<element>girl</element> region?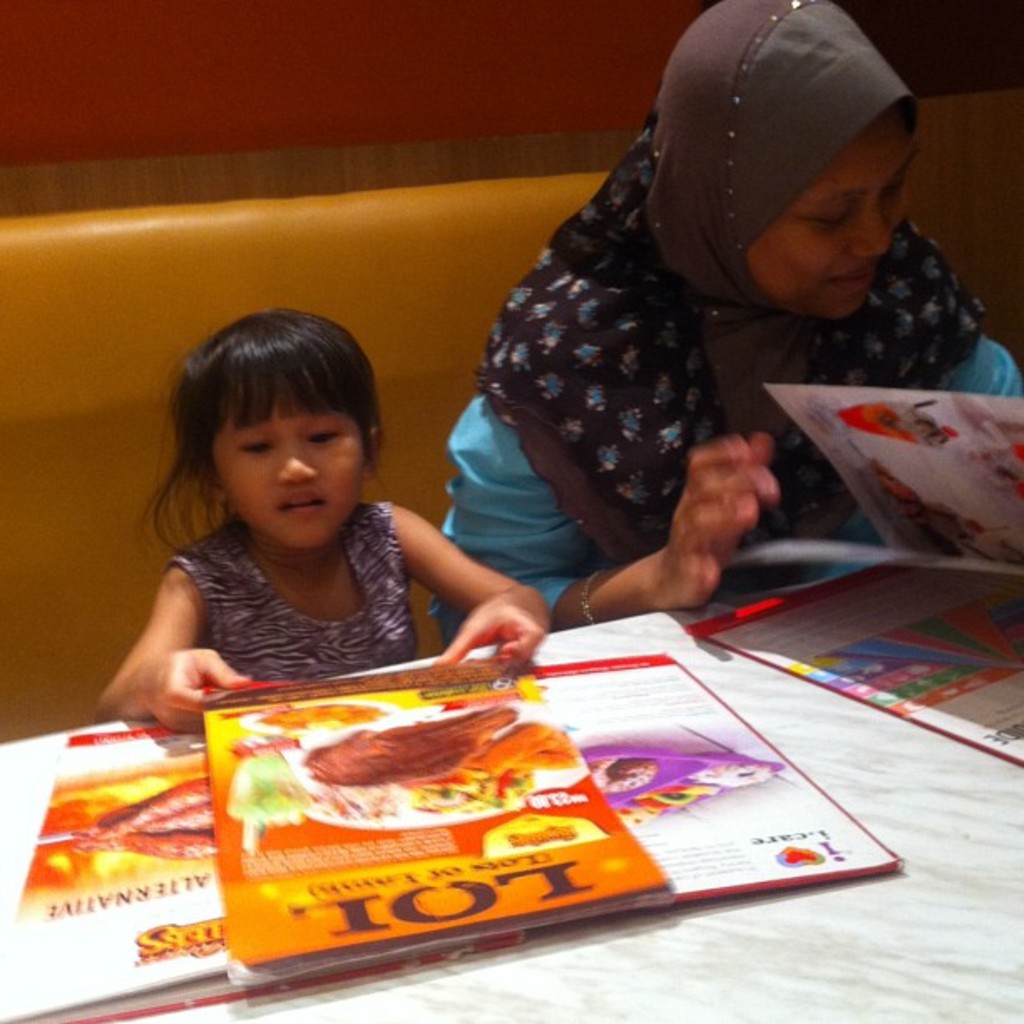
<region>100, 311, 550, 733</region>
